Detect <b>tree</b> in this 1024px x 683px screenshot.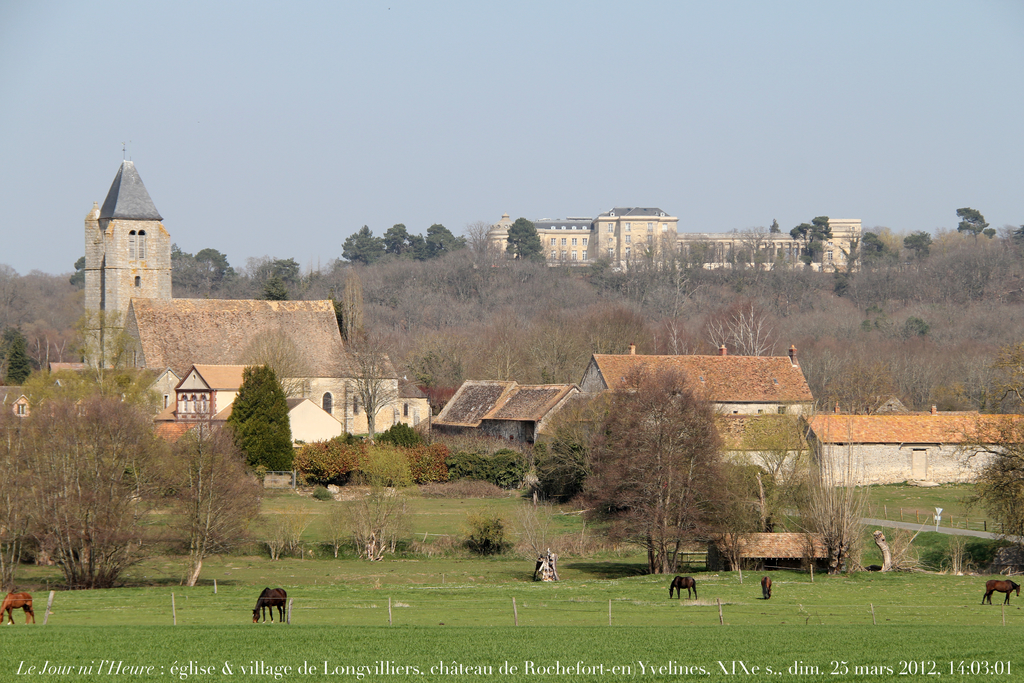
Detection: bbox(20, 310, 164, 473).
